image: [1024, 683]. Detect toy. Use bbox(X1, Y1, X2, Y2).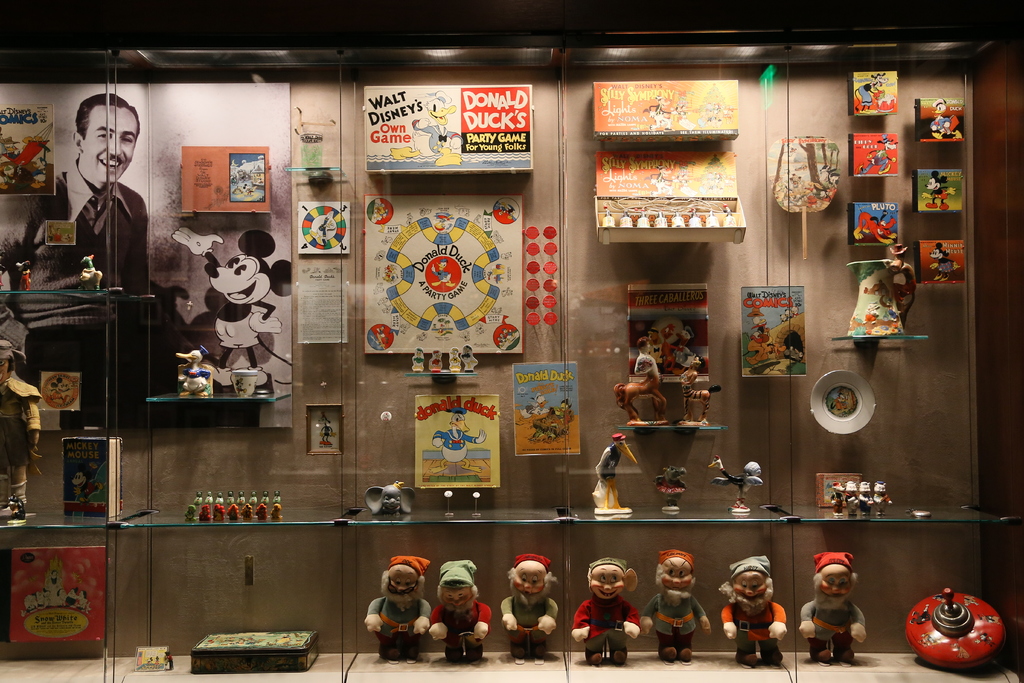
bbox(368, 558, 435, 659).
